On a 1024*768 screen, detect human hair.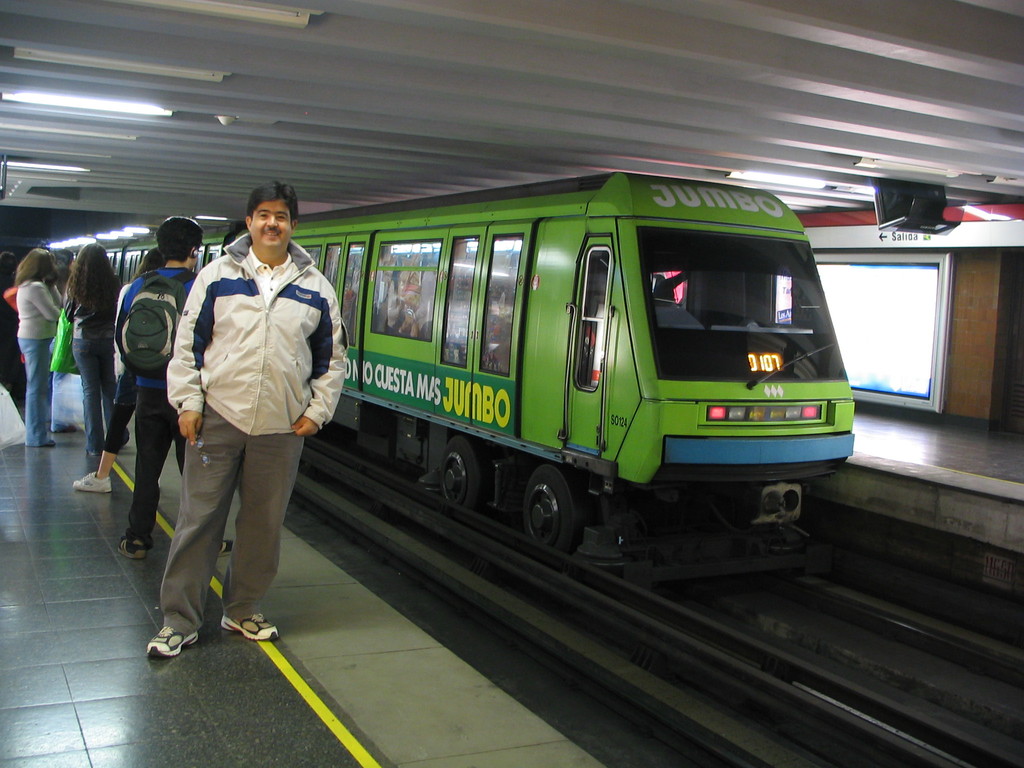
[left=126, top=245, right=167, bottom=284].
